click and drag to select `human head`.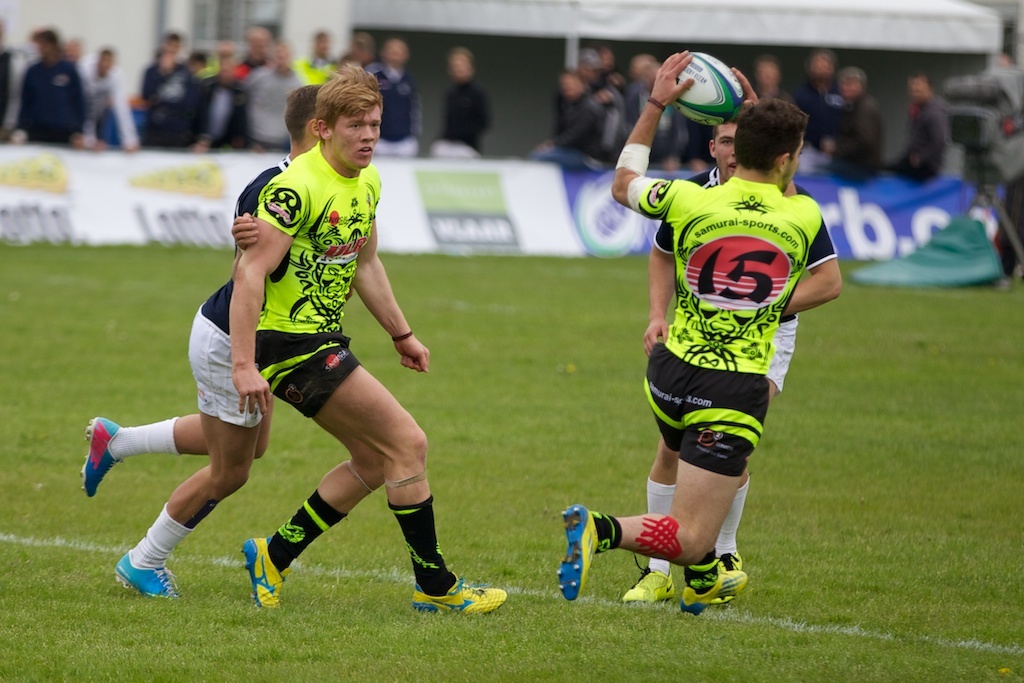
Selection: (381,38,412,66).
